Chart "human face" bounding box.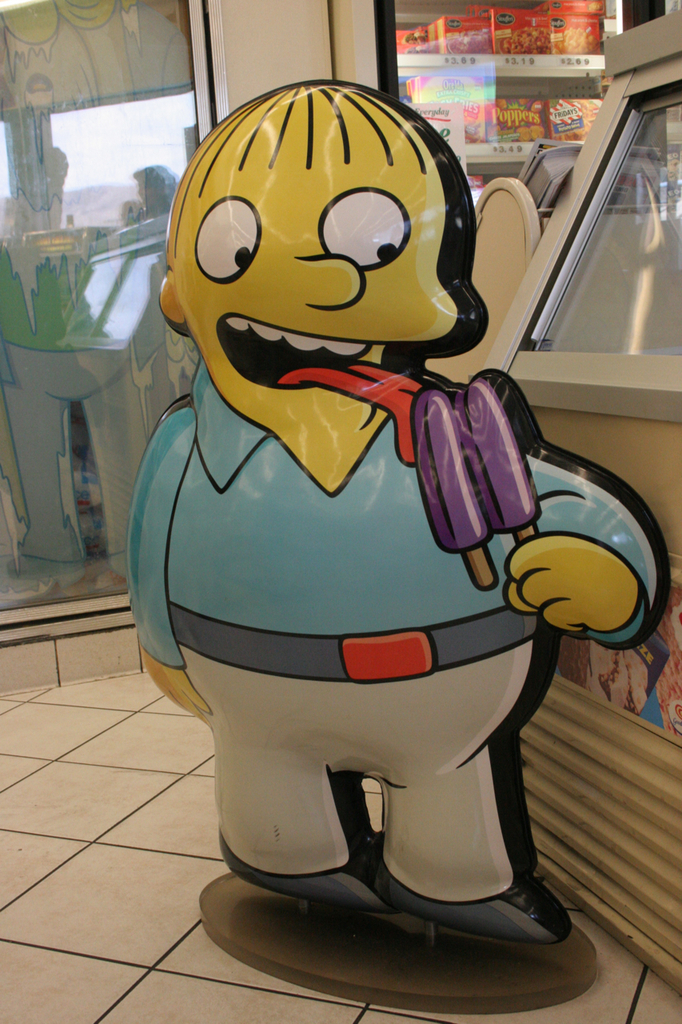
Charted: bbox(163, 86, 489, 492).
